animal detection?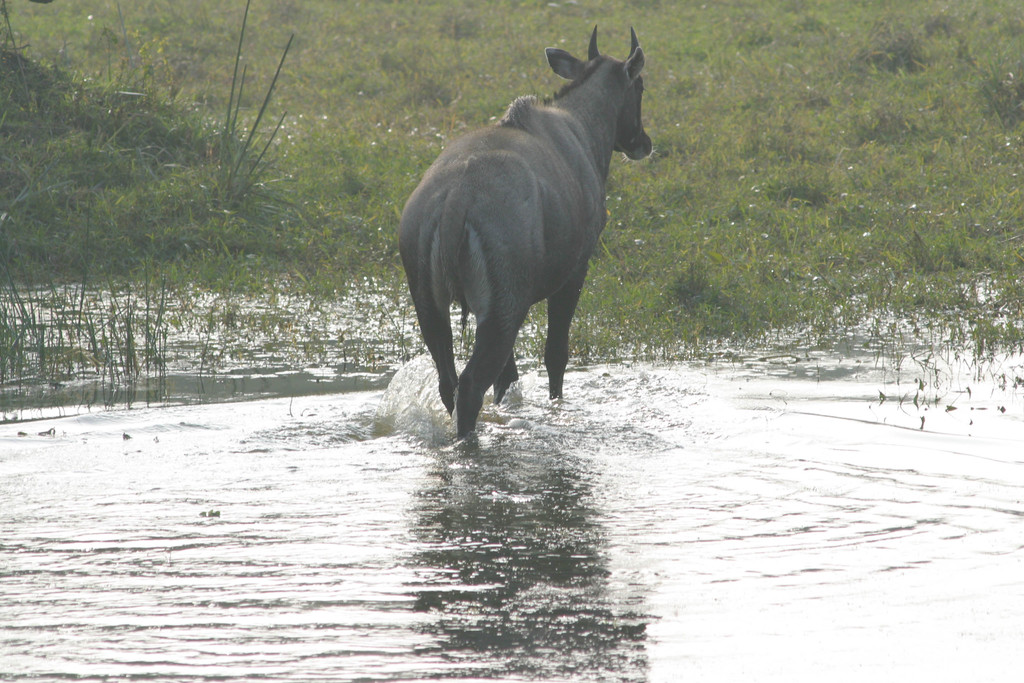
(x1=401, y1=24, x2=655, y2=443)
